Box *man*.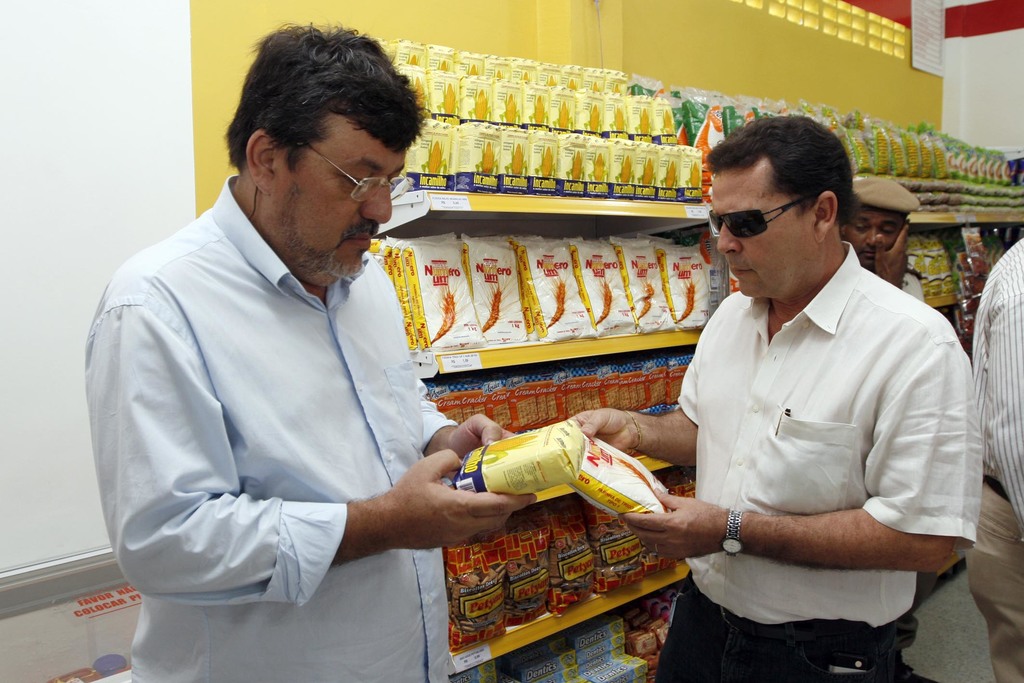
region(842, 176, 924, 302).
